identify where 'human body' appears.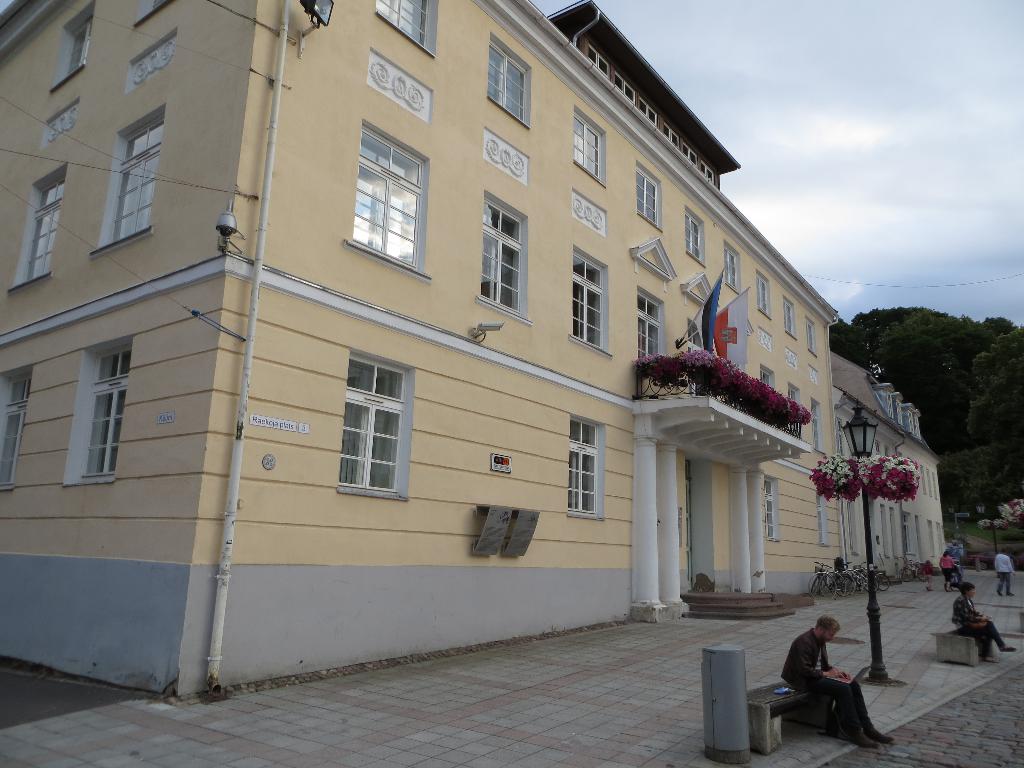
Appears at BBox(950, 600, 1016, 660).
